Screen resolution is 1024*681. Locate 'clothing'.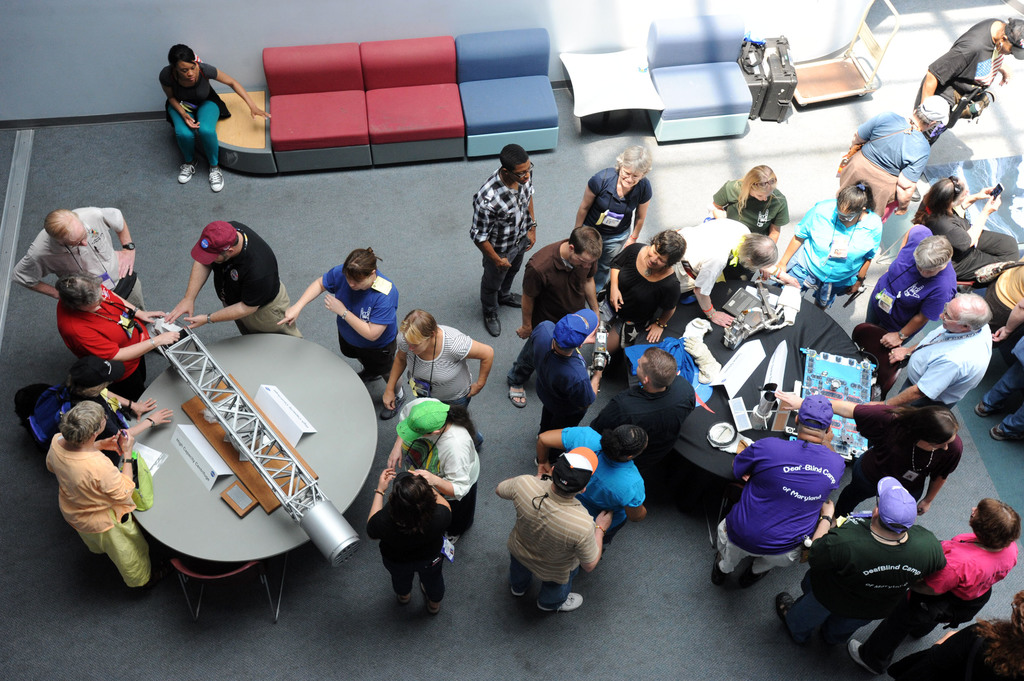
bbox=(13, 207, 147, 314).
